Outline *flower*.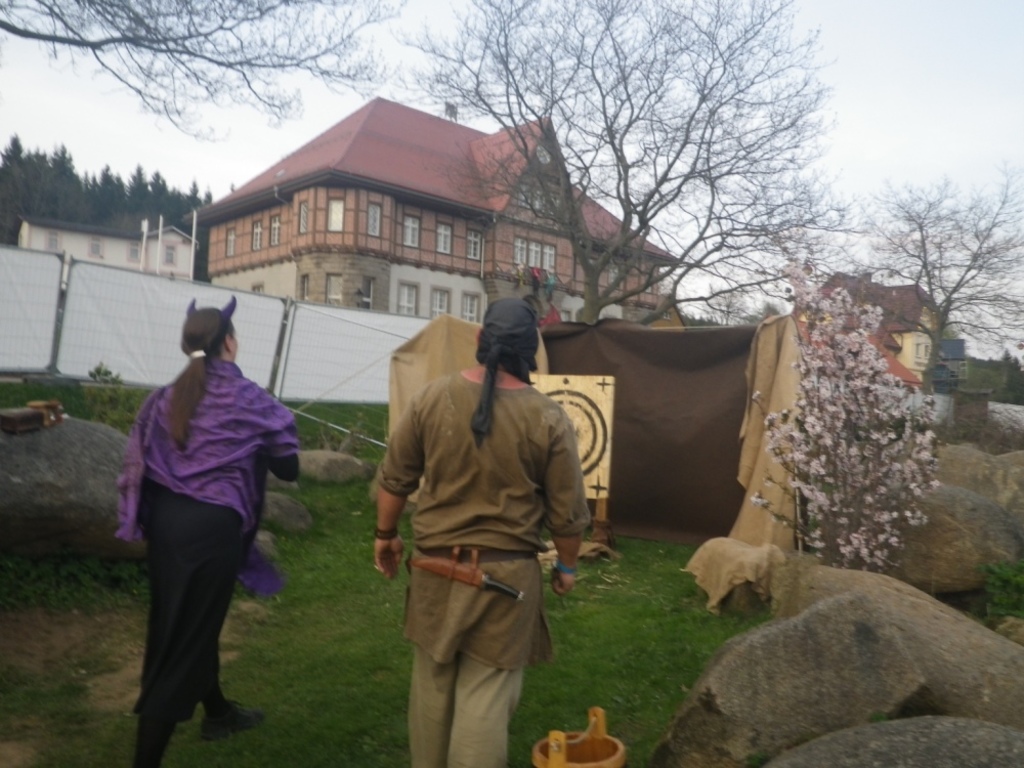
Outline: 838 348 870 369.
